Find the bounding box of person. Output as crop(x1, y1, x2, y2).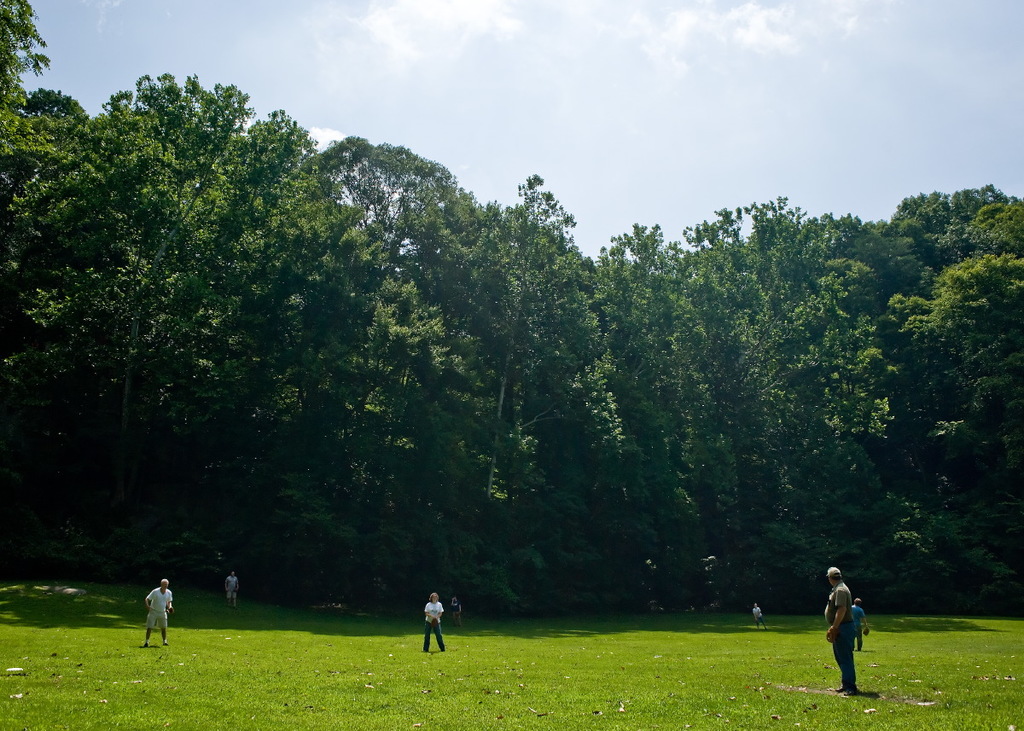
crop(423, 592, 454, 658).
